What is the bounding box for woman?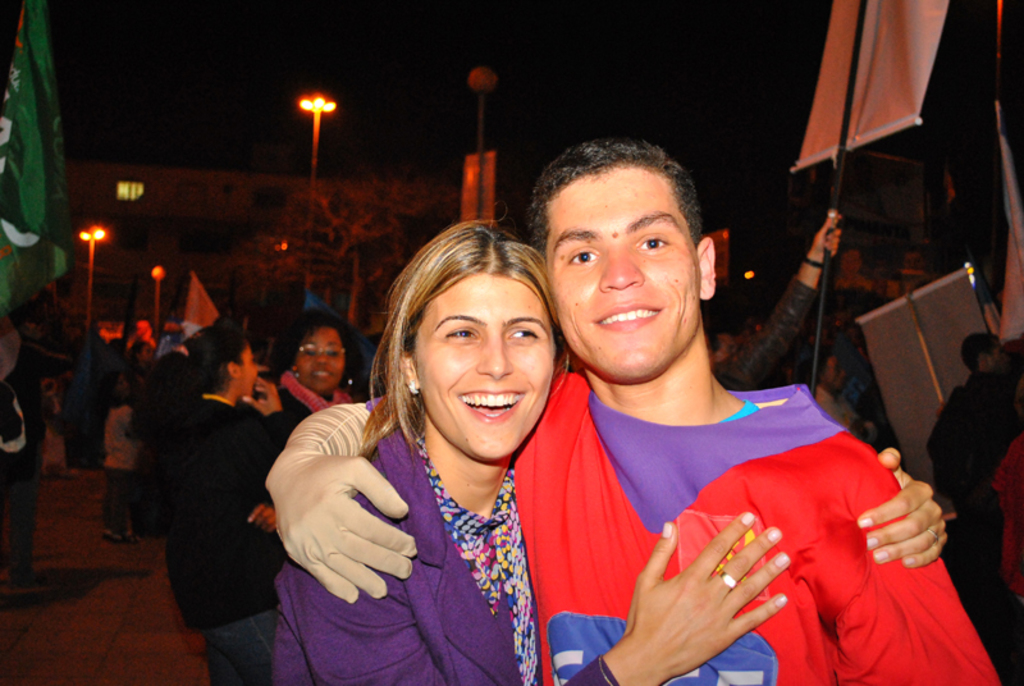
(256,308,369,435).
